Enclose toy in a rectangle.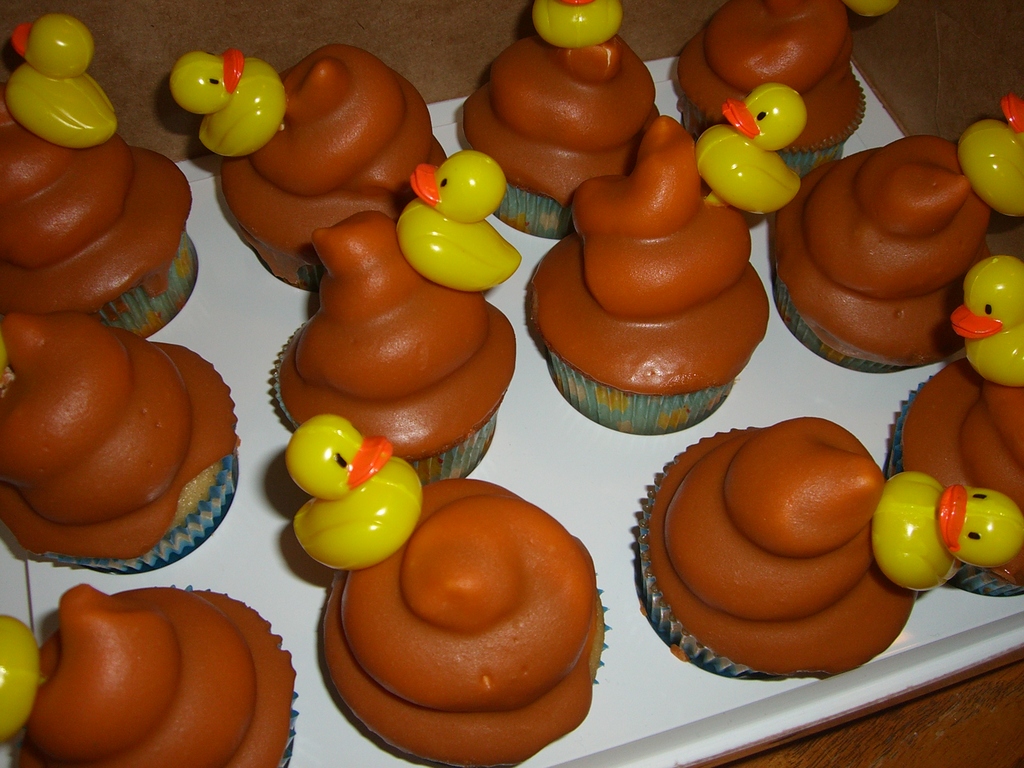
22 576 295 767.
